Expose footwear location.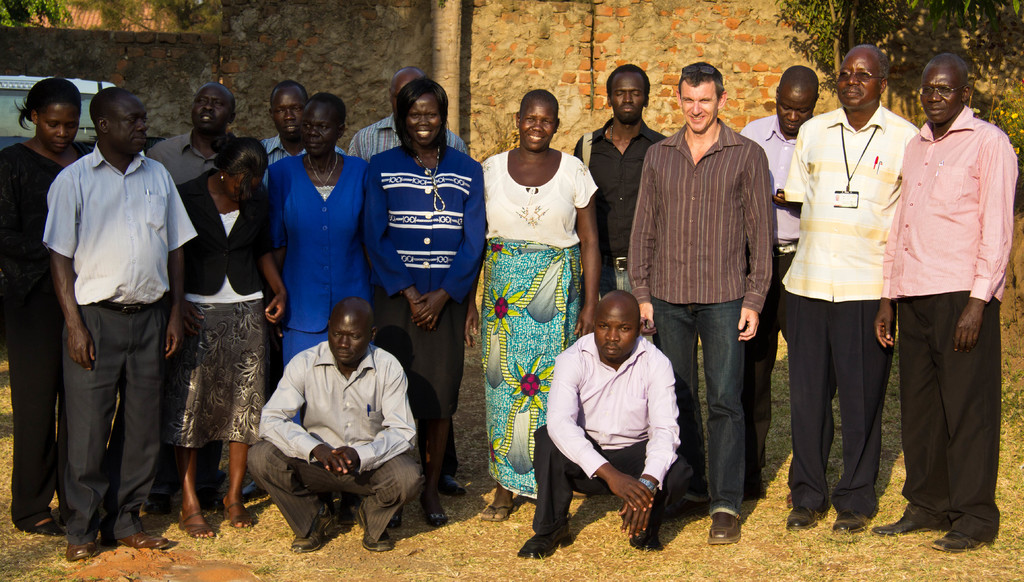
Exposed at select_region(930, 528, 988, 551).
